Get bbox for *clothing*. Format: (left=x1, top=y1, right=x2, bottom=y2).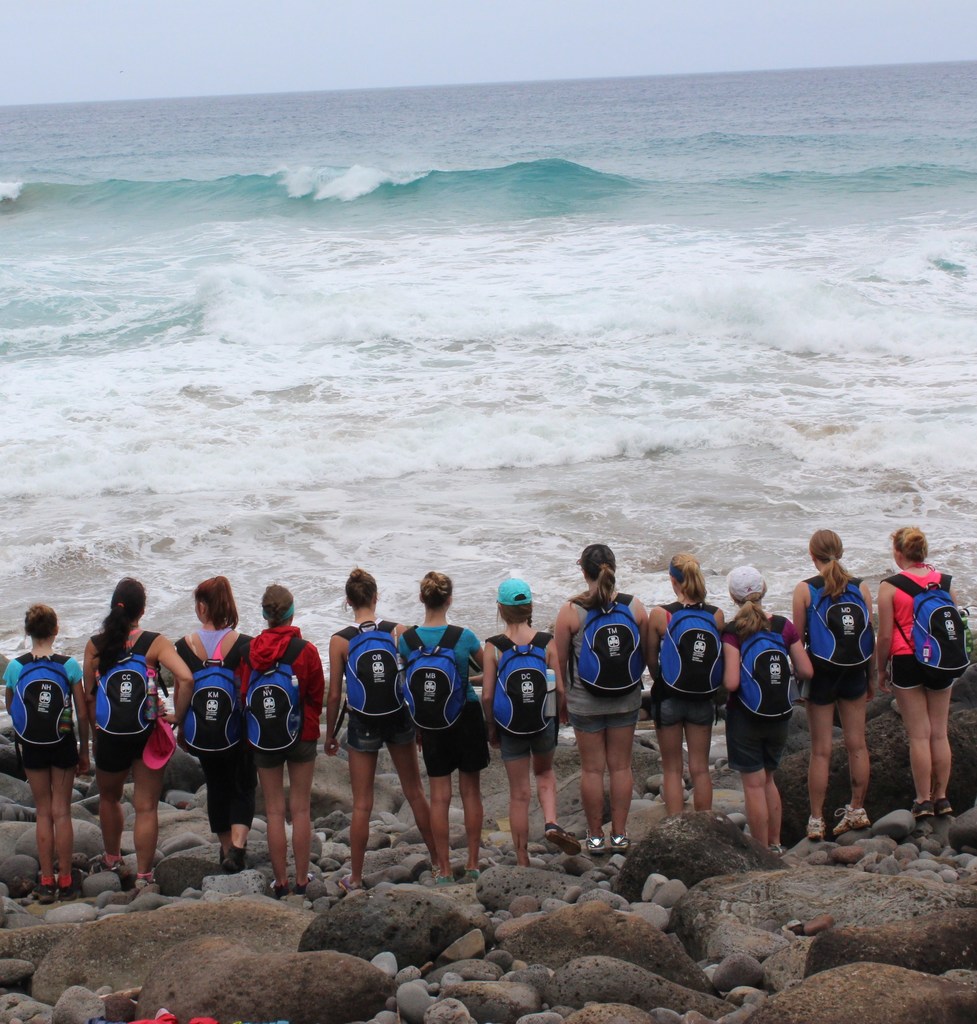
(left=723, top=629, right=780, bottom=771).
